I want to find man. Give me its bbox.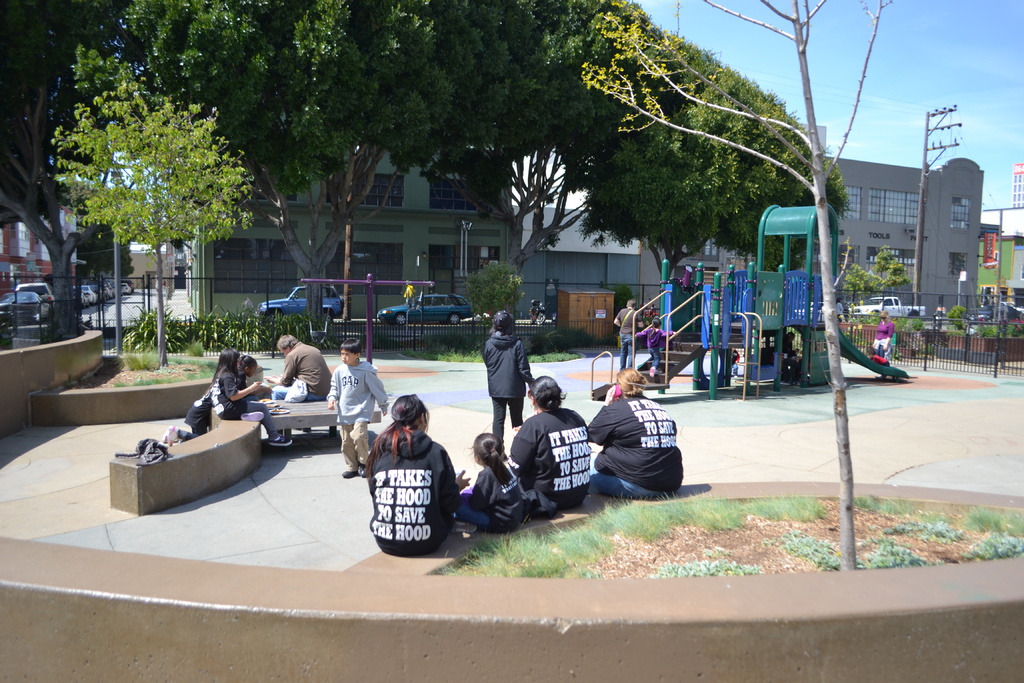
crop(614, 299, 643, 372).
